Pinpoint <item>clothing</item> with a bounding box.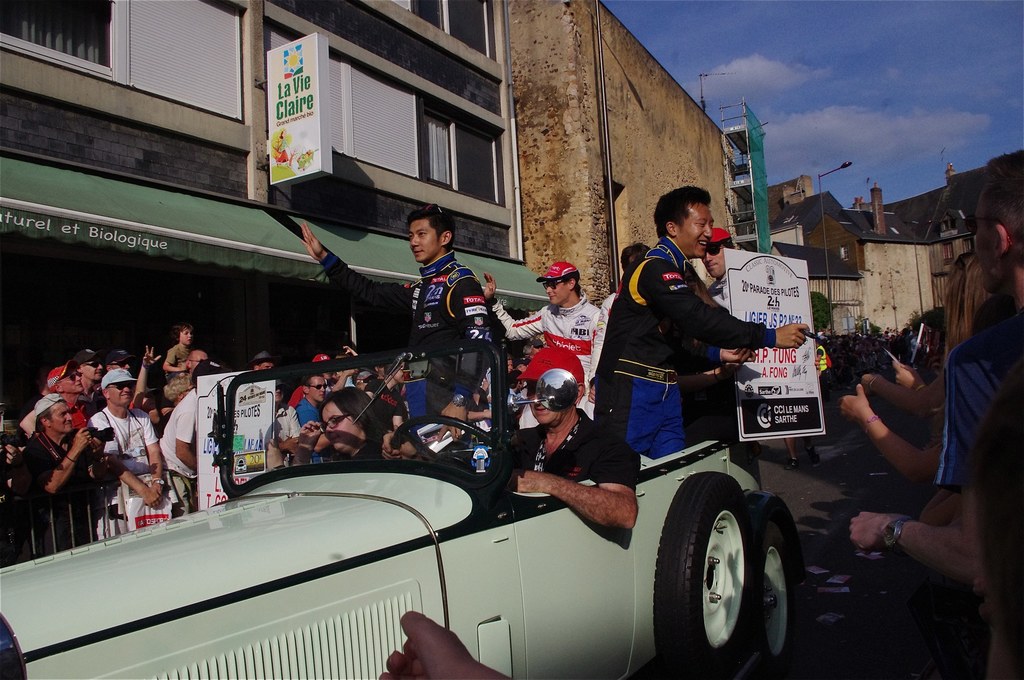
589,237,772,453.
